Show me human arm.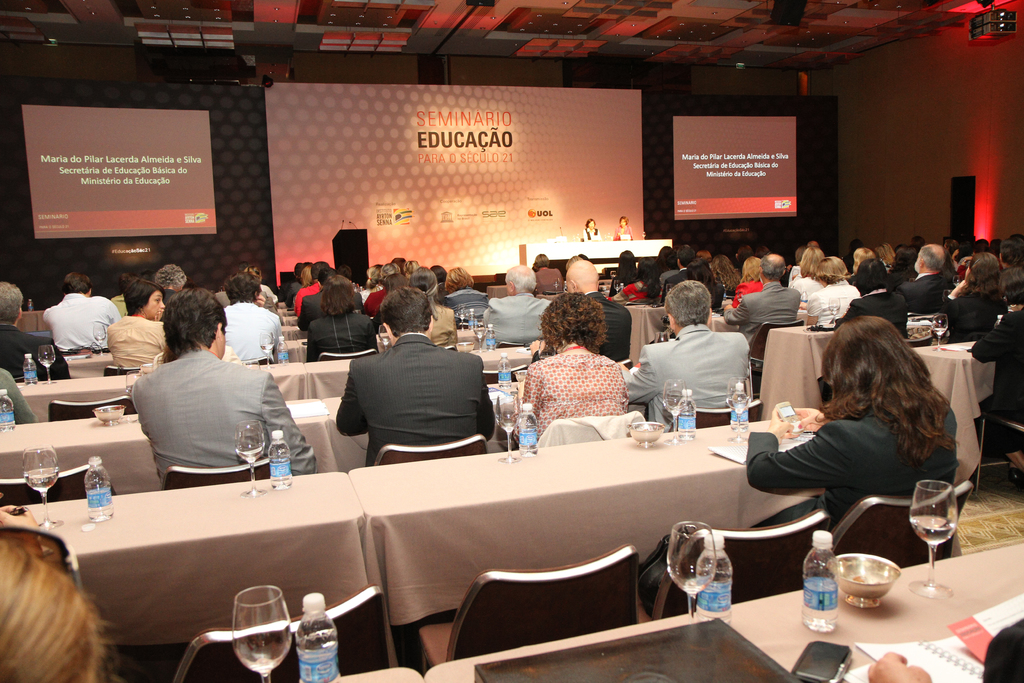
human arm is here: [left=304, top=325, right=321, bottom=363].
